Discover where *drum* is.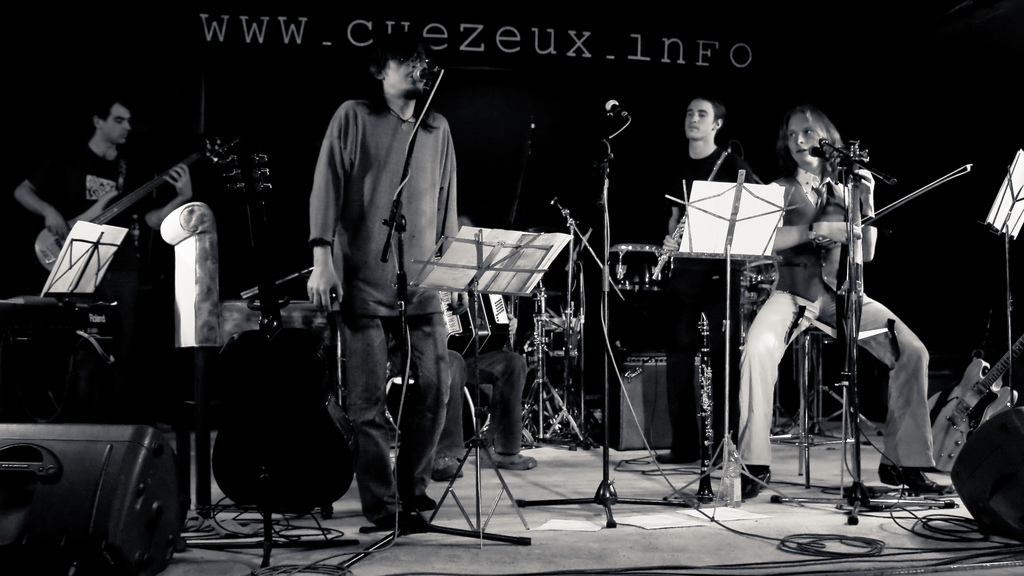
Discovered at region(609, 243, 668, 293).
